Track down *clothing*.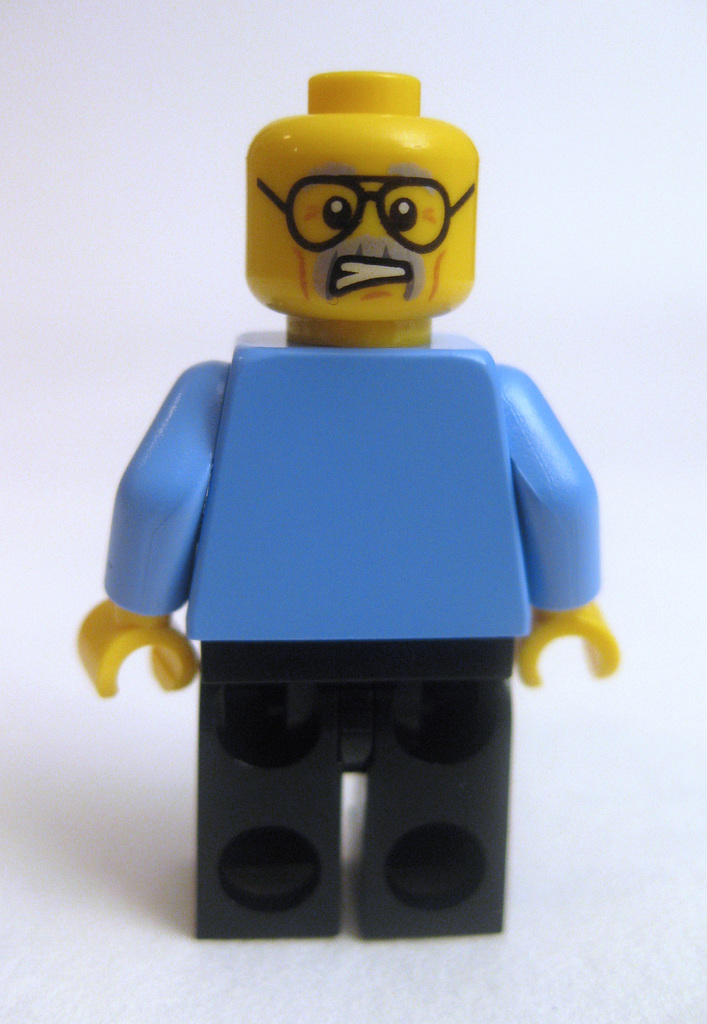
Tracked to <region>102, 318, 600, 642</region>.
